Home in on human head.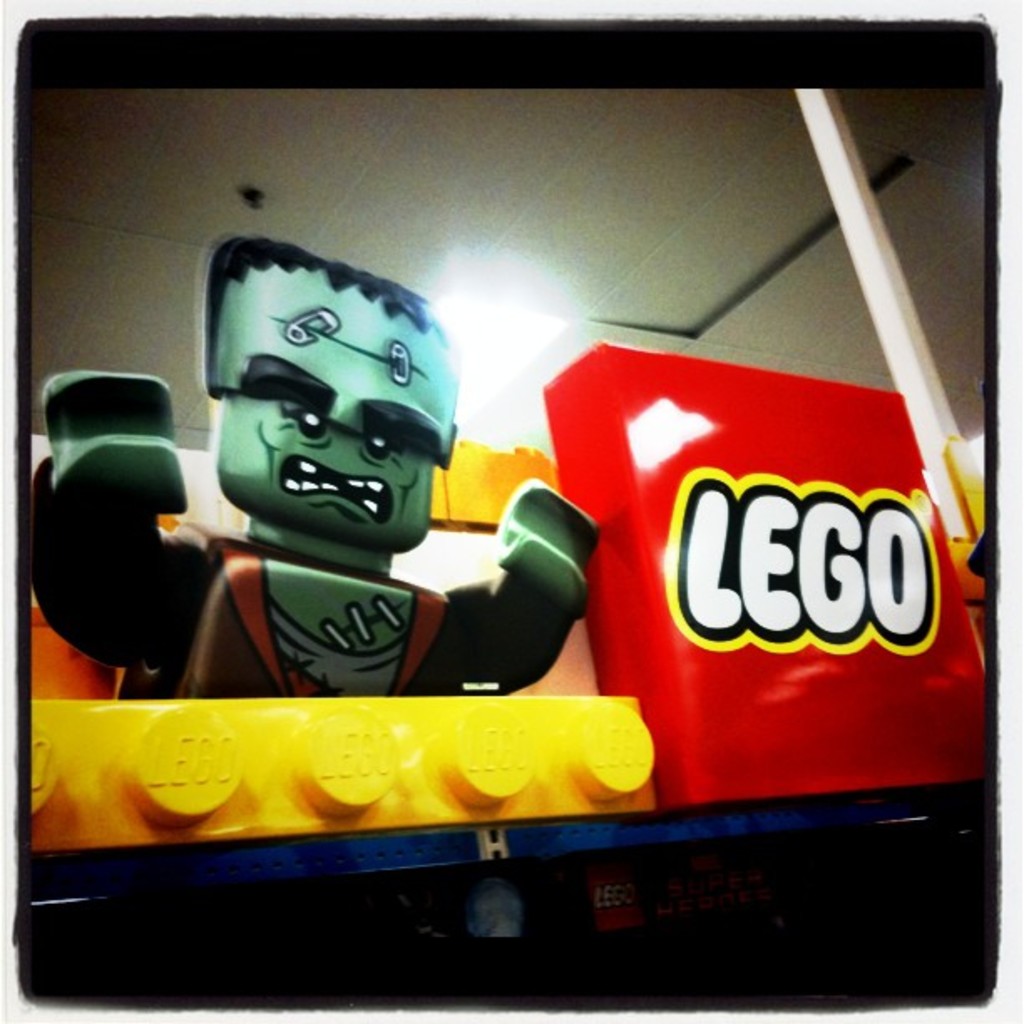
Homed in at bbox=(191, 241, 477, 562).
